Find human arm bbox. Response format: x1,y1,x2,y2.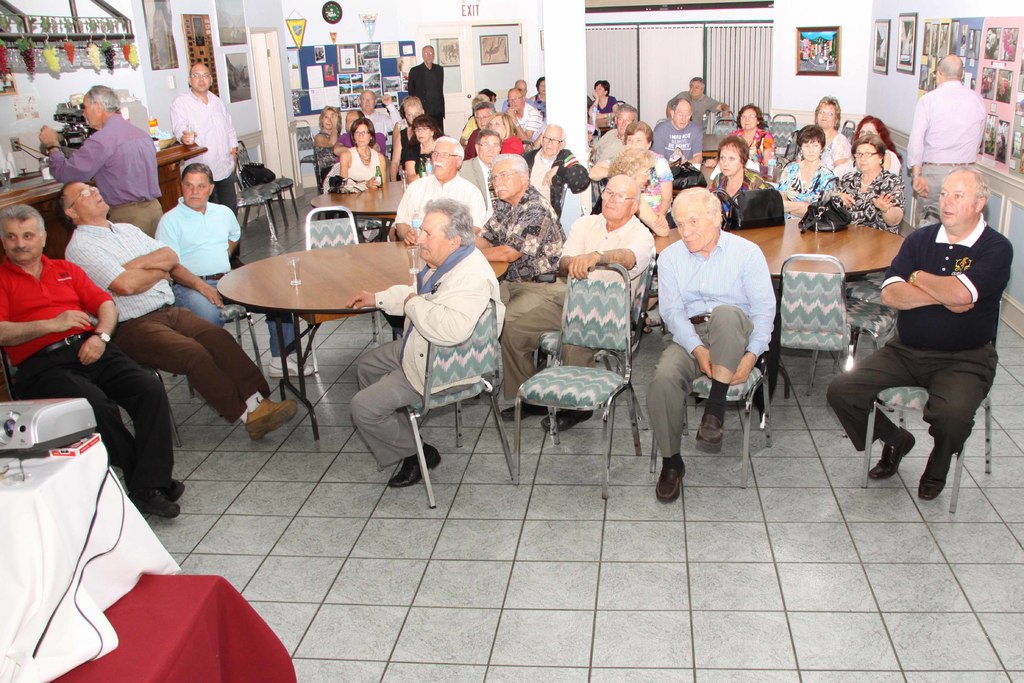
399,282,477,346.
